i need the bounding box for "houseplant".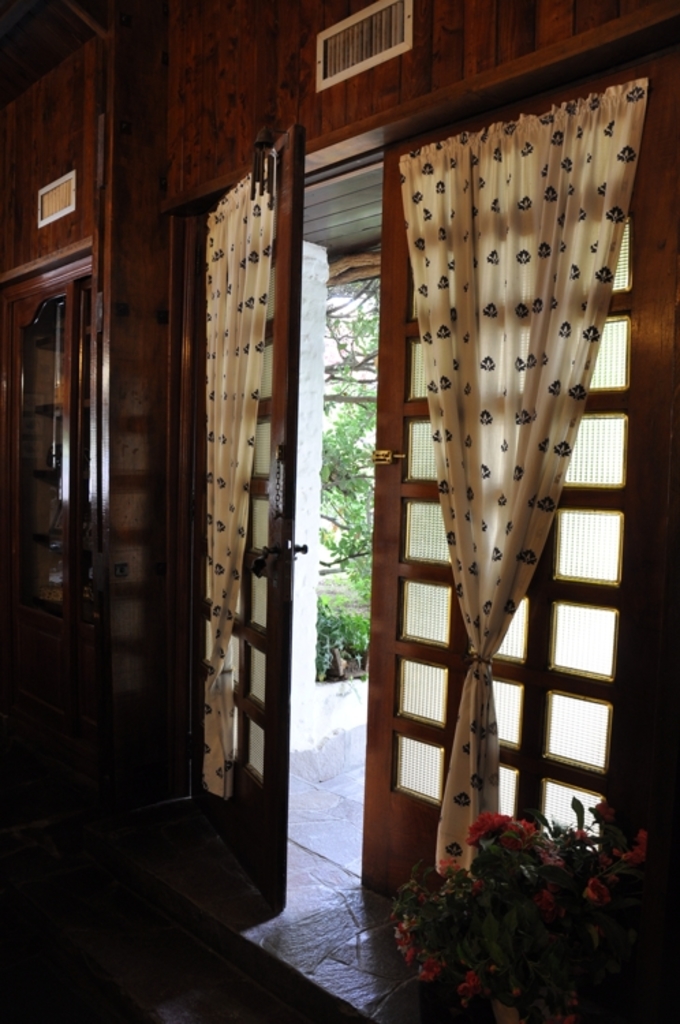
Here it is: (358,804,635,1023).
